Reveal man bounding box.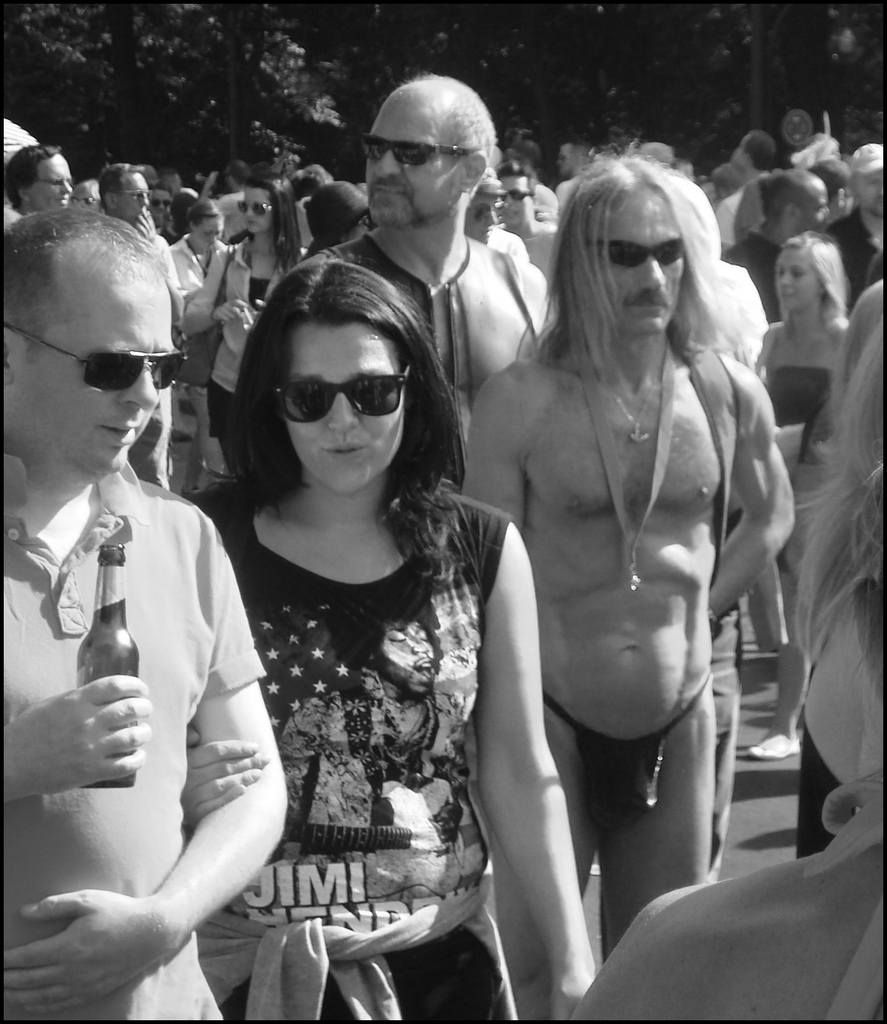
Revealed: bbox=[458, 148, 797, 1023].
